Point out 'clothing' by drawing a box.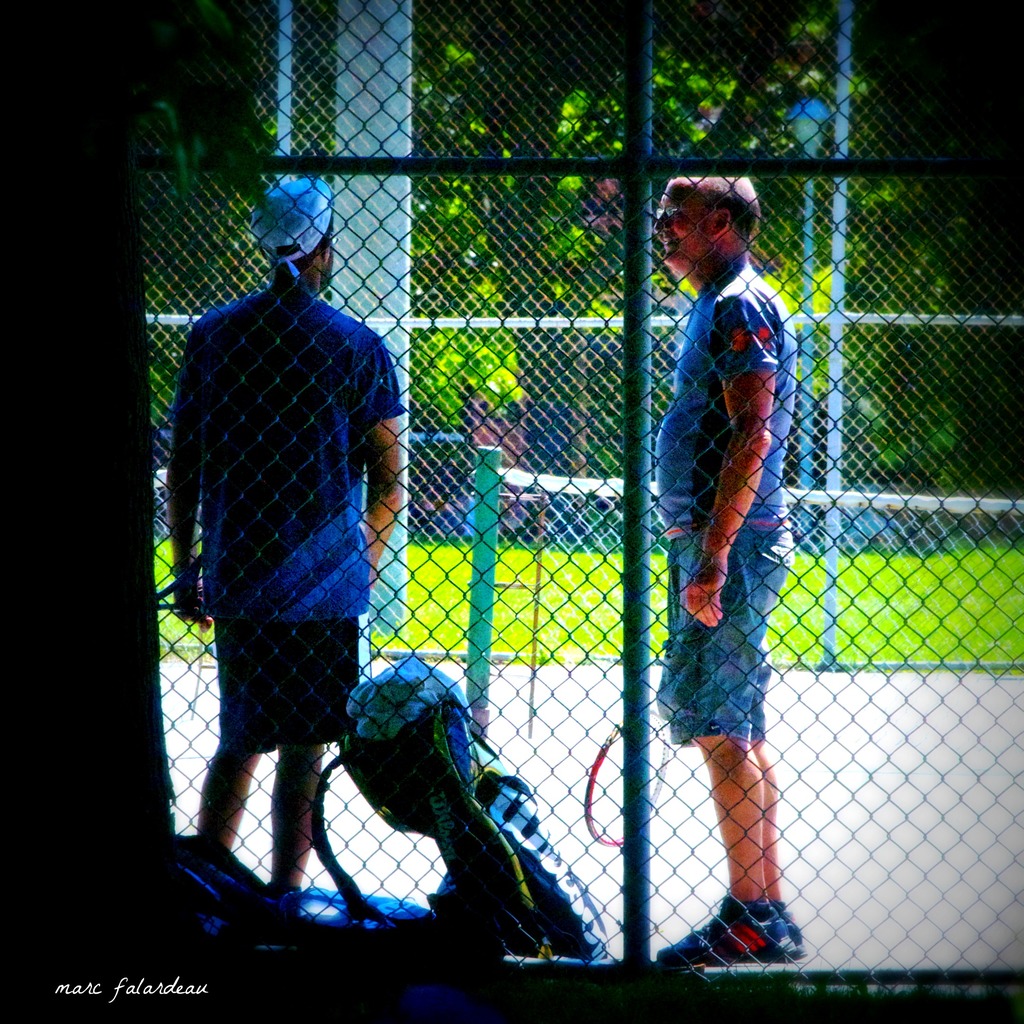
651/259/801/747.
